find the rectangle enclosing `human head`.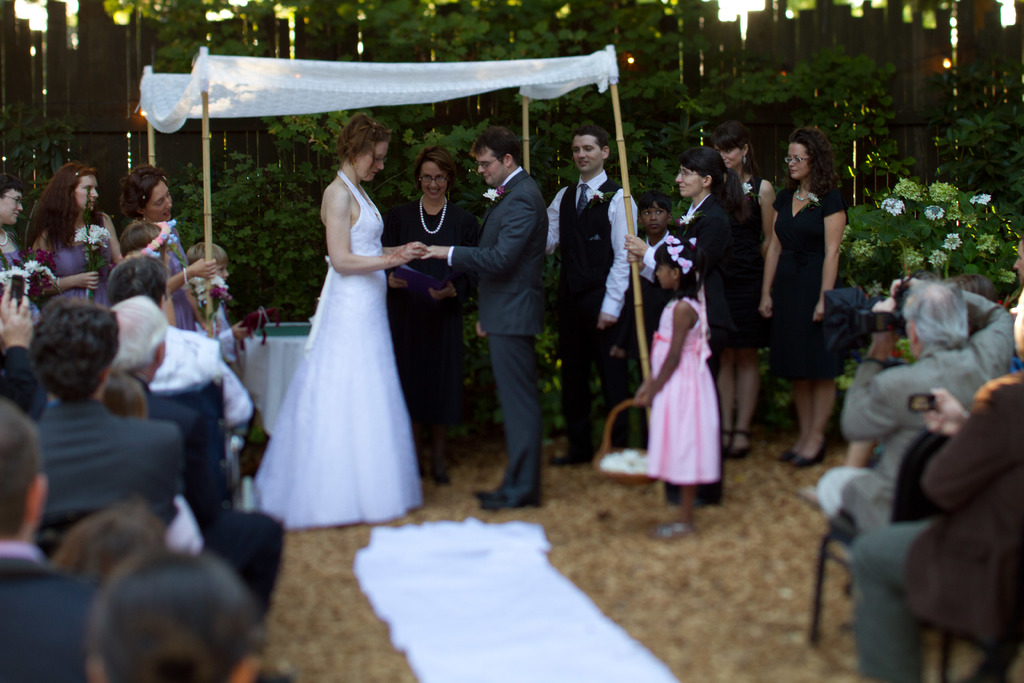
x1=711 y1=119 x2=750 y2=170.
